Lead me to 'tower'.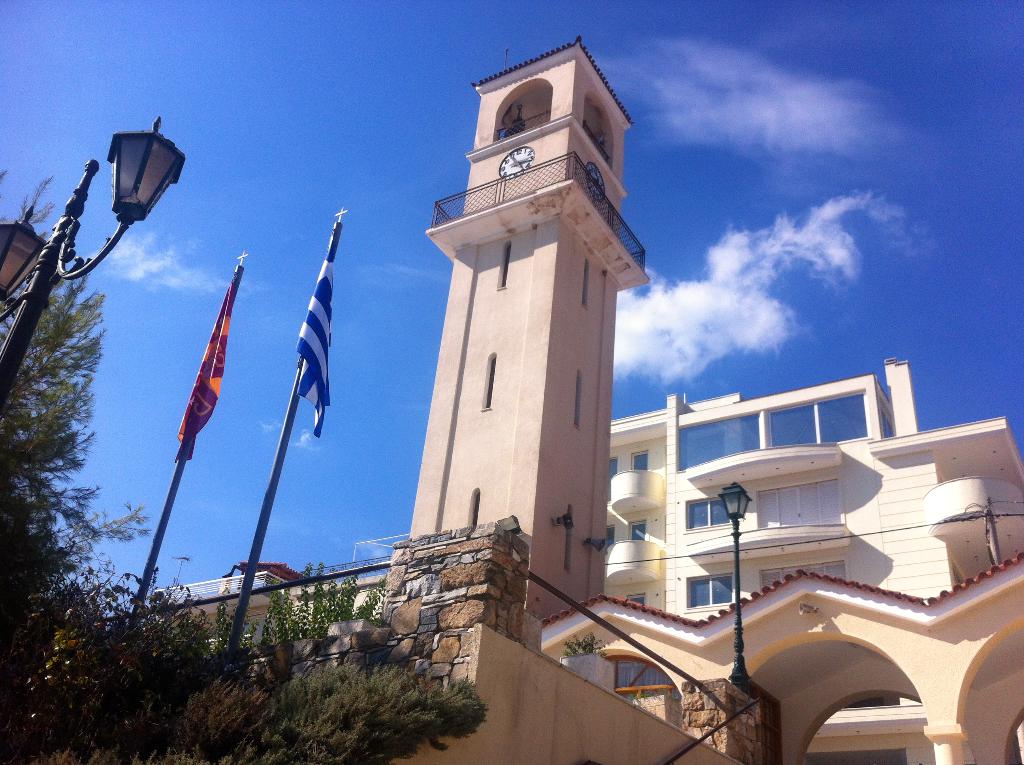
Lead to locate(33, 28, 780, 764).
